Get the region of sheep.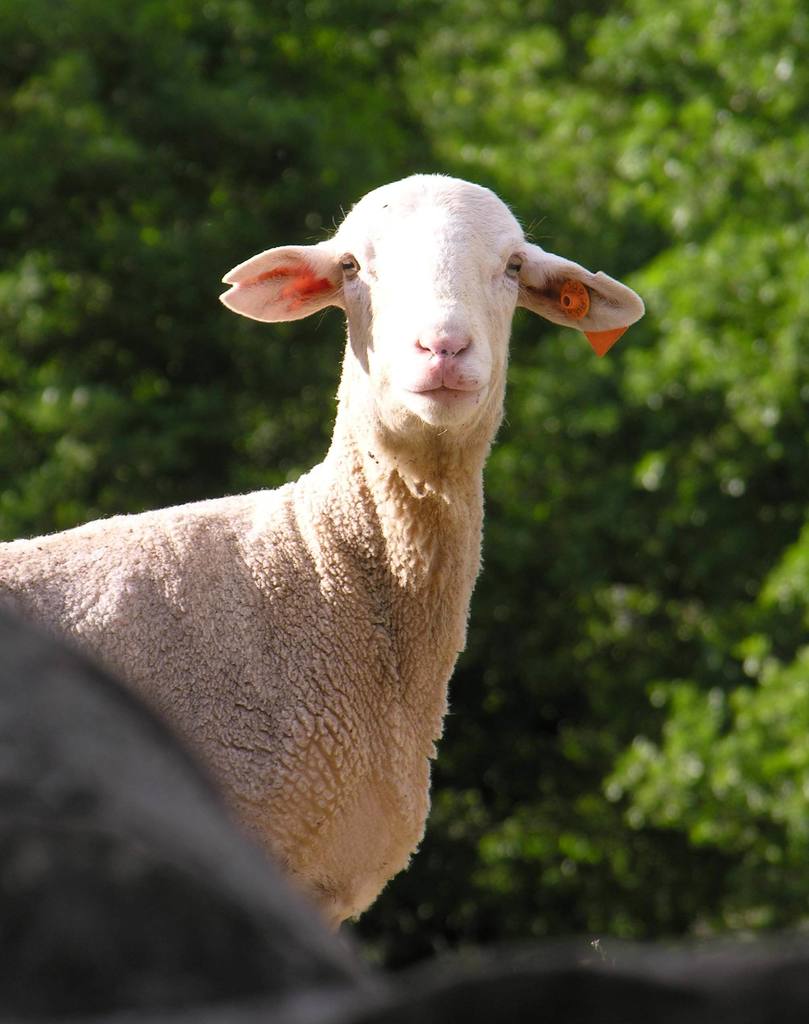
region(0, 164, 646, 974).
